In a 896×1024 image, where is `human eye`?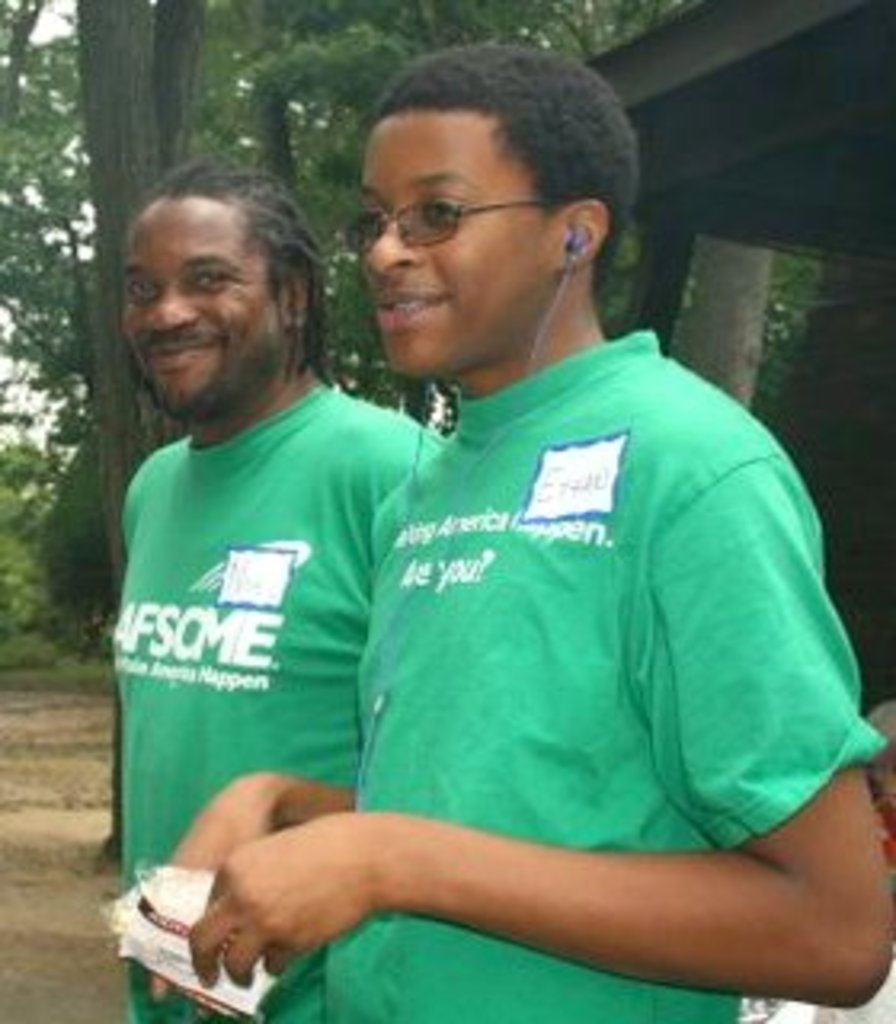
122/269/163/304.
